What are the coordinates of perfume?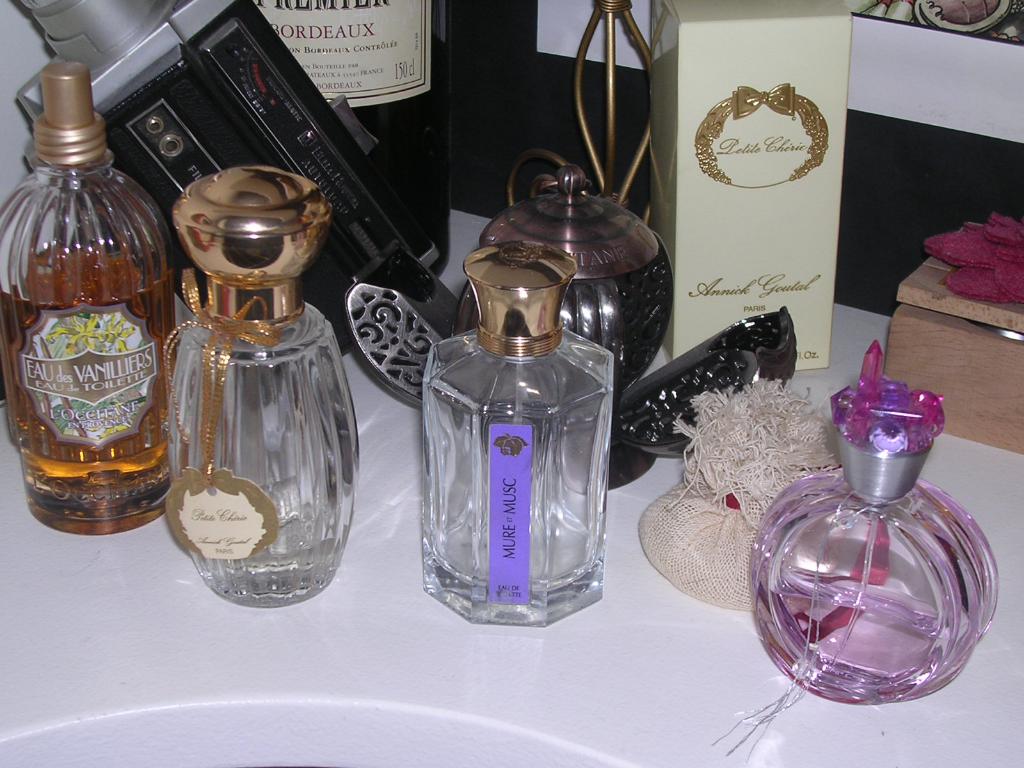
(x1=163, y1=164, x2=367, y2=617).
